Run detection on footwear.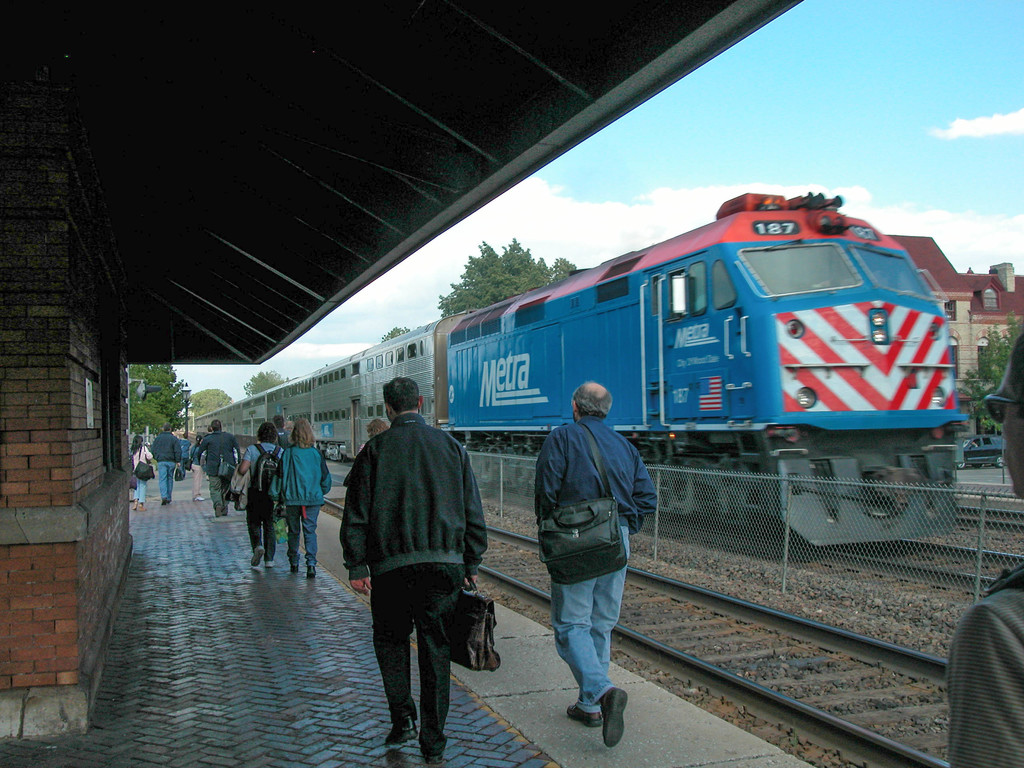
Result: (307,564,317,579).
